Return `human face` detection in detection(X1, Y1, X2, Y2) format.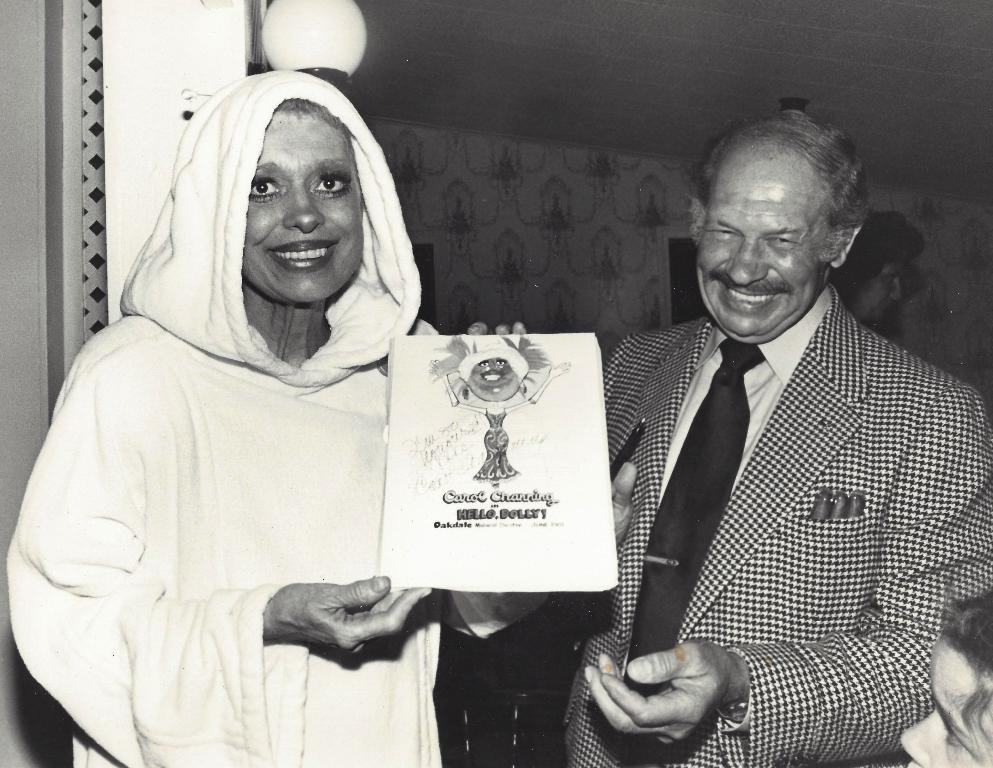
detection(244, 106, 363, 304).
